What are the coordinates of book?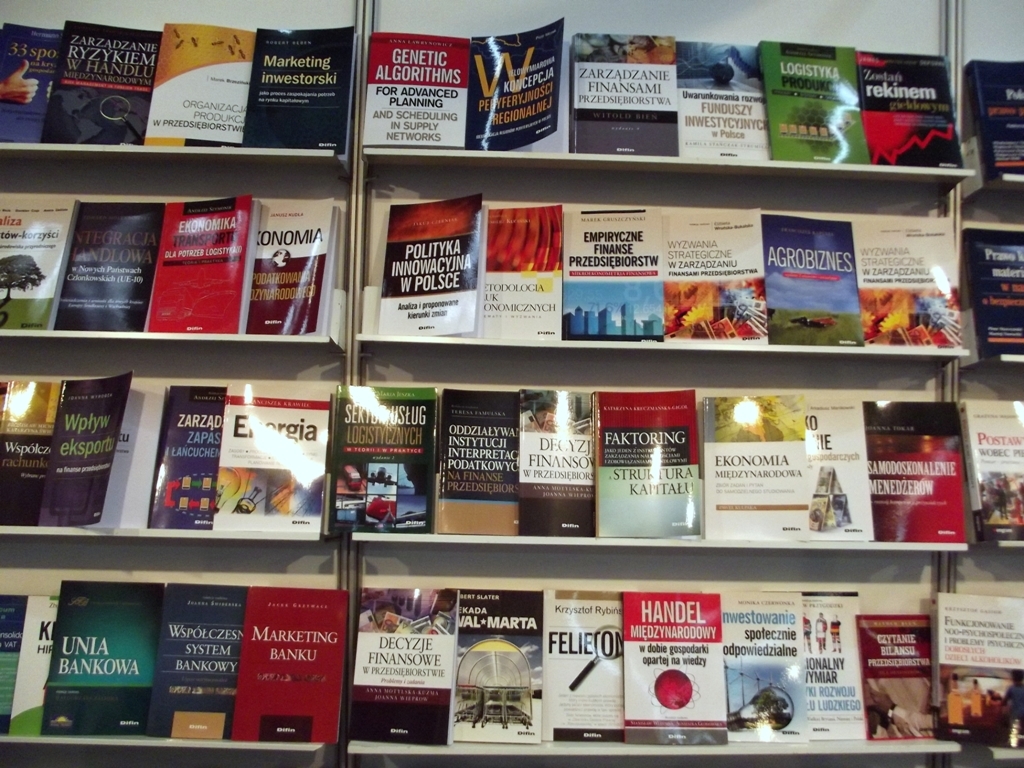
Rect(148, 579, 250, 739).
